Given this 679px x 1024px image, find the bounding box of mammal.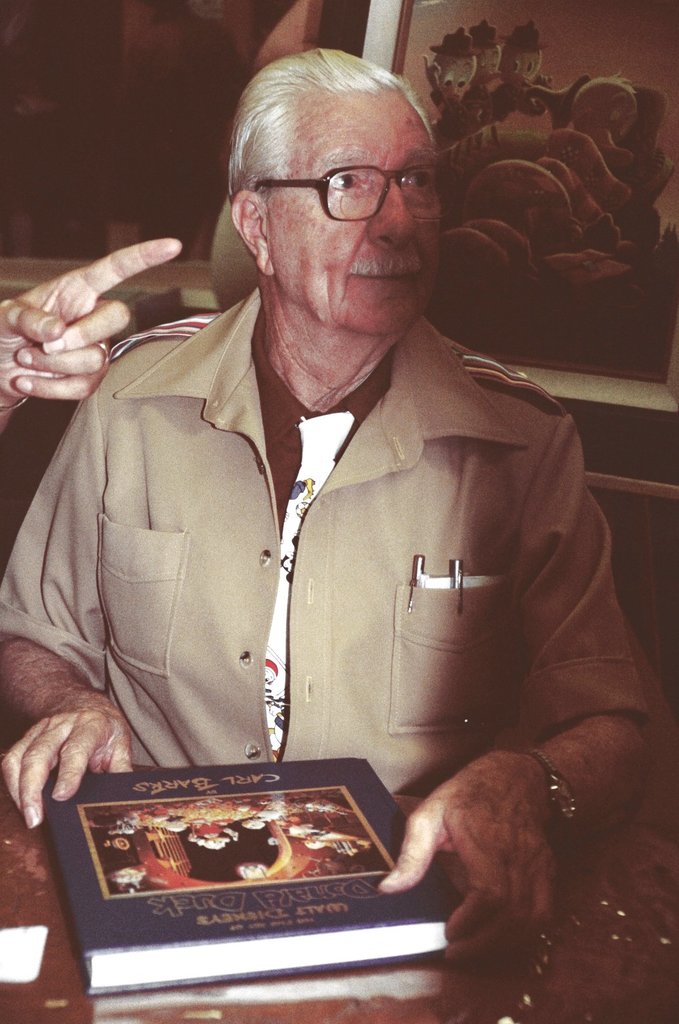
[left=31, top=56, right=609, bottom=758].
